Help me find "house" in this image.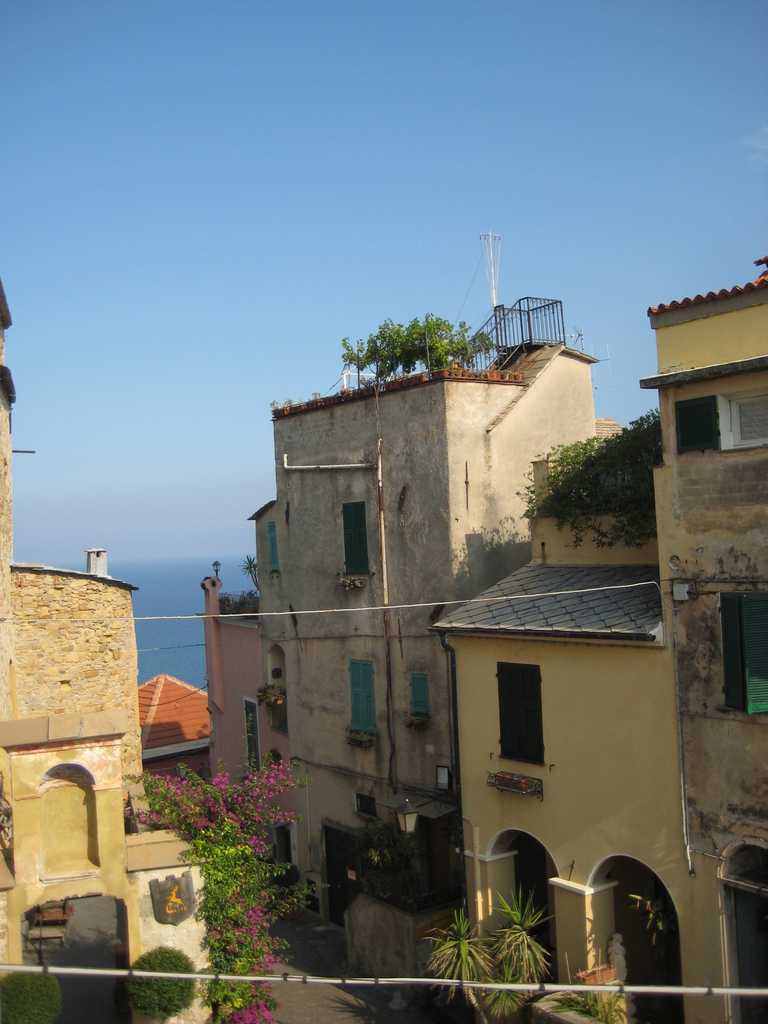
Found it: 254,289,623,984.
